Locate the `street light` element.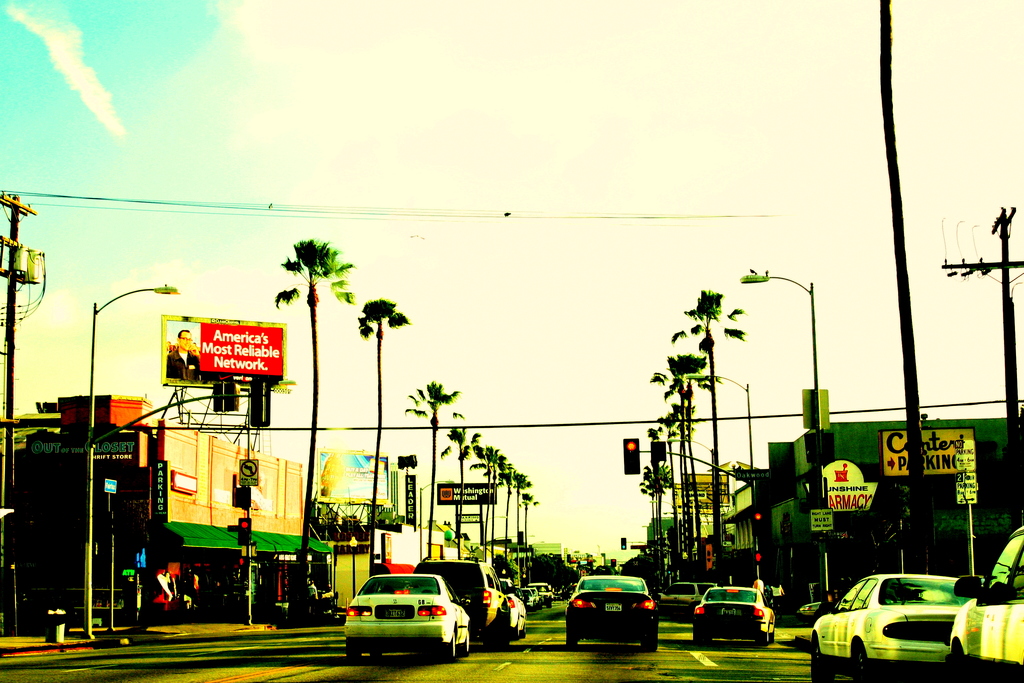
Element bbox: 662,440,721,586.
